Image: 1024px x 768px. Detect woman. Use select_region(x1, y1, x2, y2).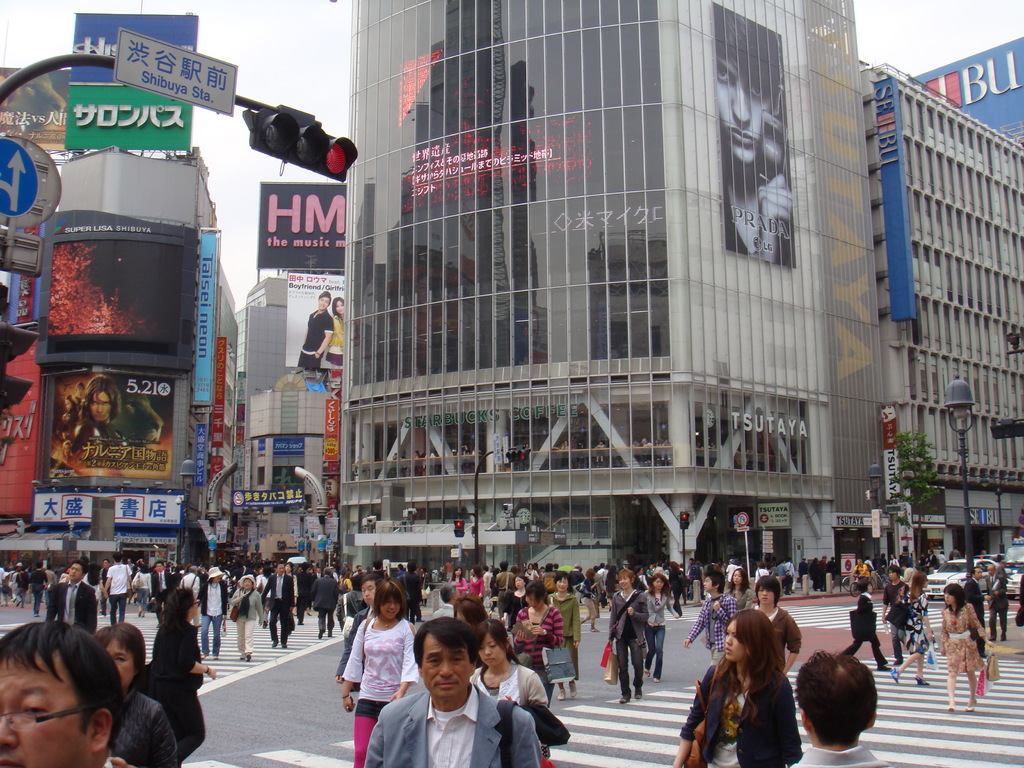
select_region(502, 574, 526, 621).
